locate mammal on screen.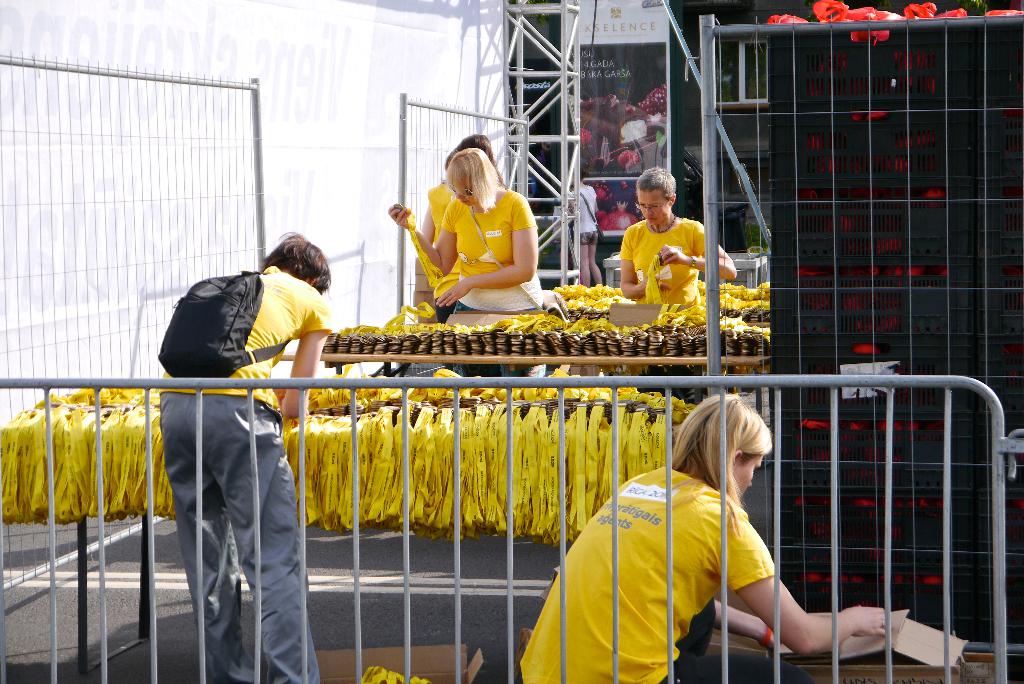
On screen at BBox(388, 147, 541, 311).
